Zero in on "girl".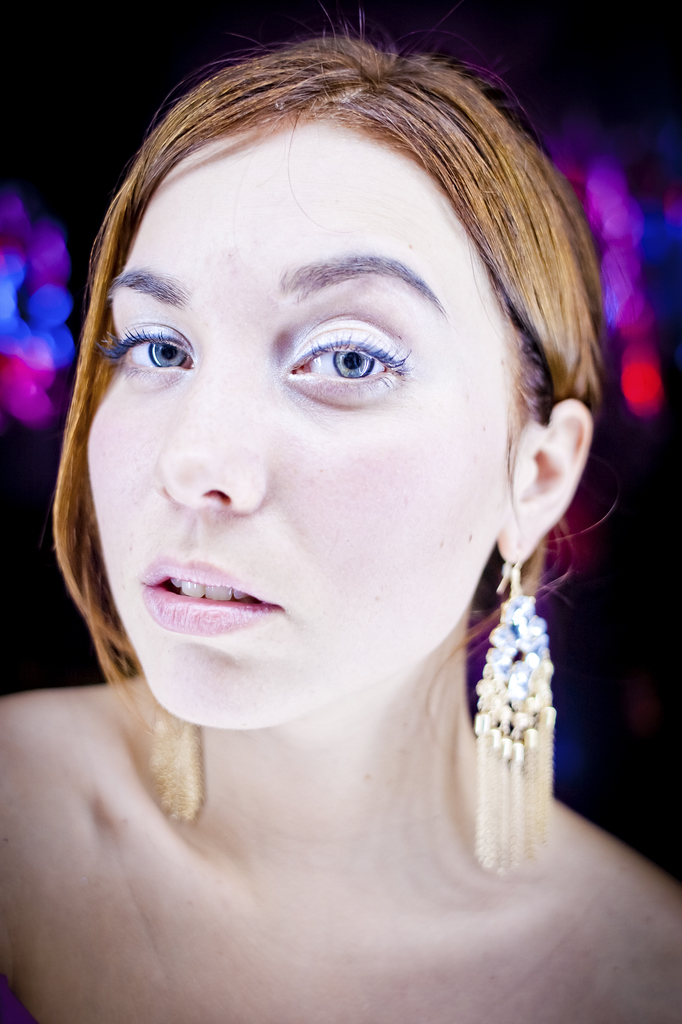
Zeroed in: select_region(0, 40, 681, 1023).
